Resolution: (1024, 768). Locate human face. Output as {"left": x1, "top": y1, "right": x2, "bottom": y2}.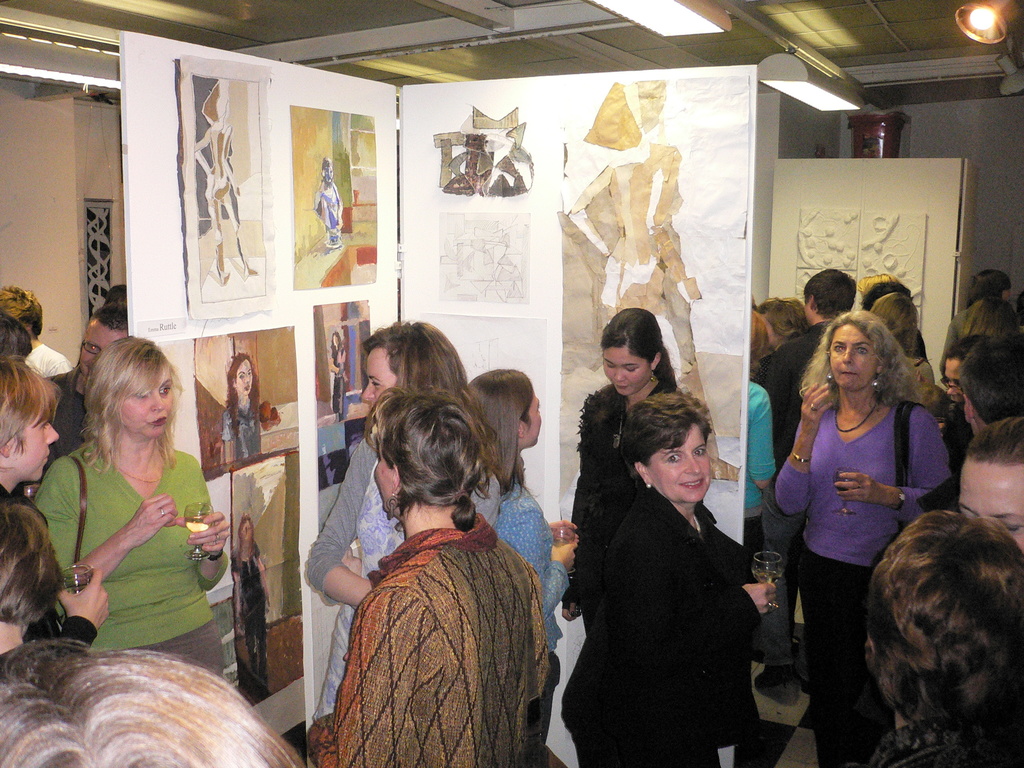
{"left": 602, "top": 348, "right": 650, "bottom": 397}.
